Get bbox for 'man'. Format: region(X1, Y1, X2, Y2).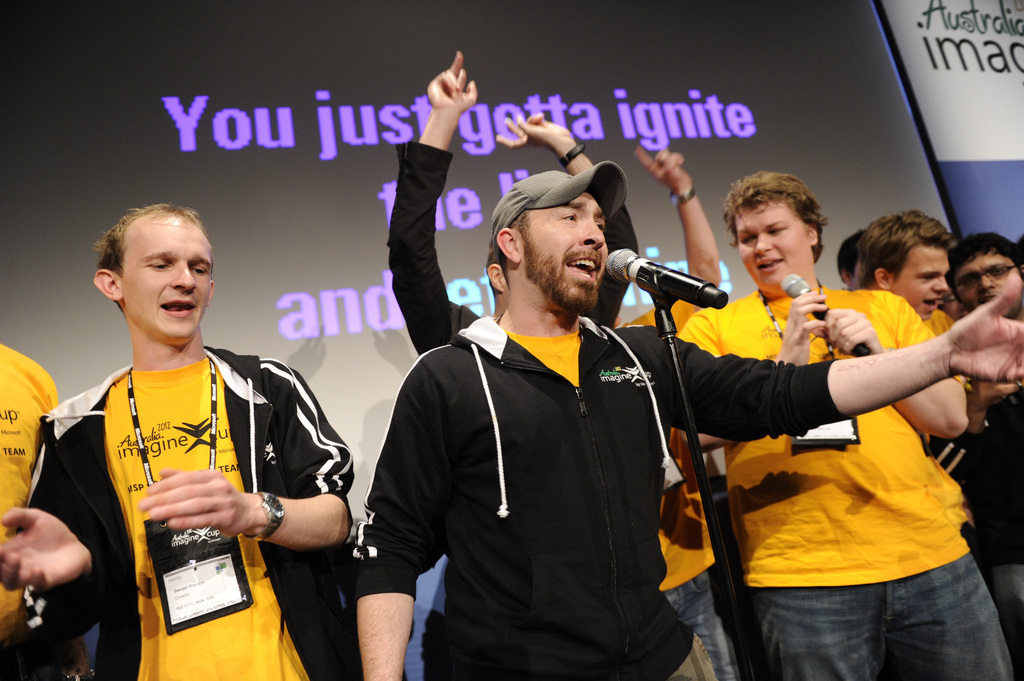
region(388, 51, 650, 333).
